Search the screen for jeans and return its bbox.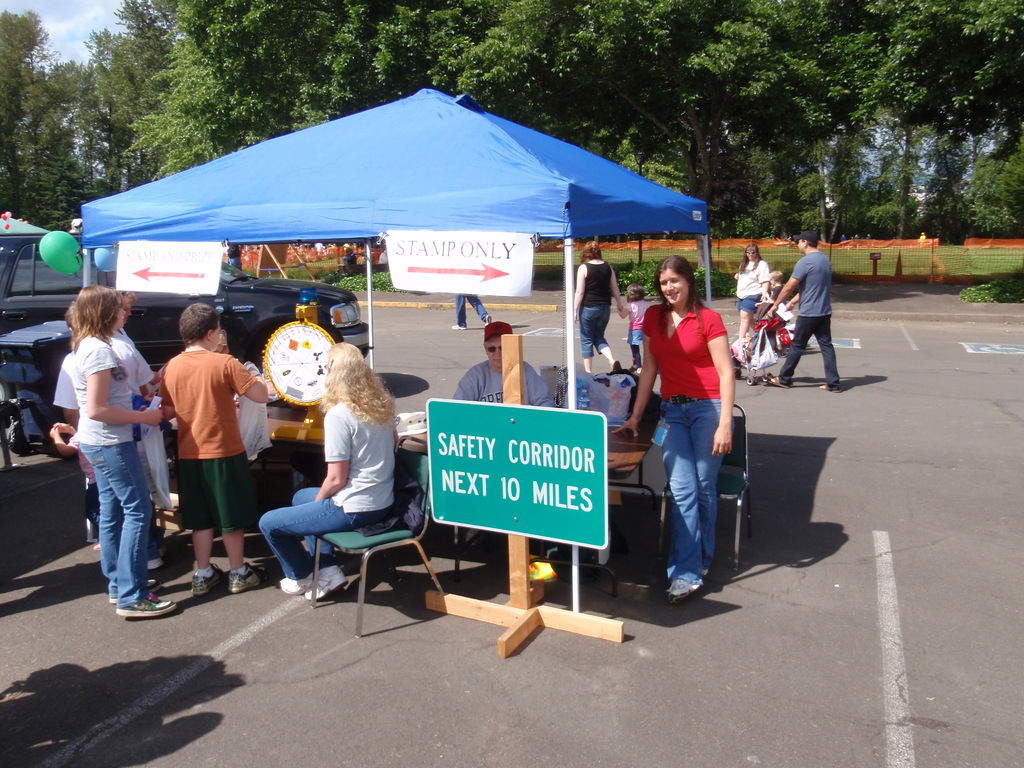
Found: Rect(575, 301, 621, 356).
